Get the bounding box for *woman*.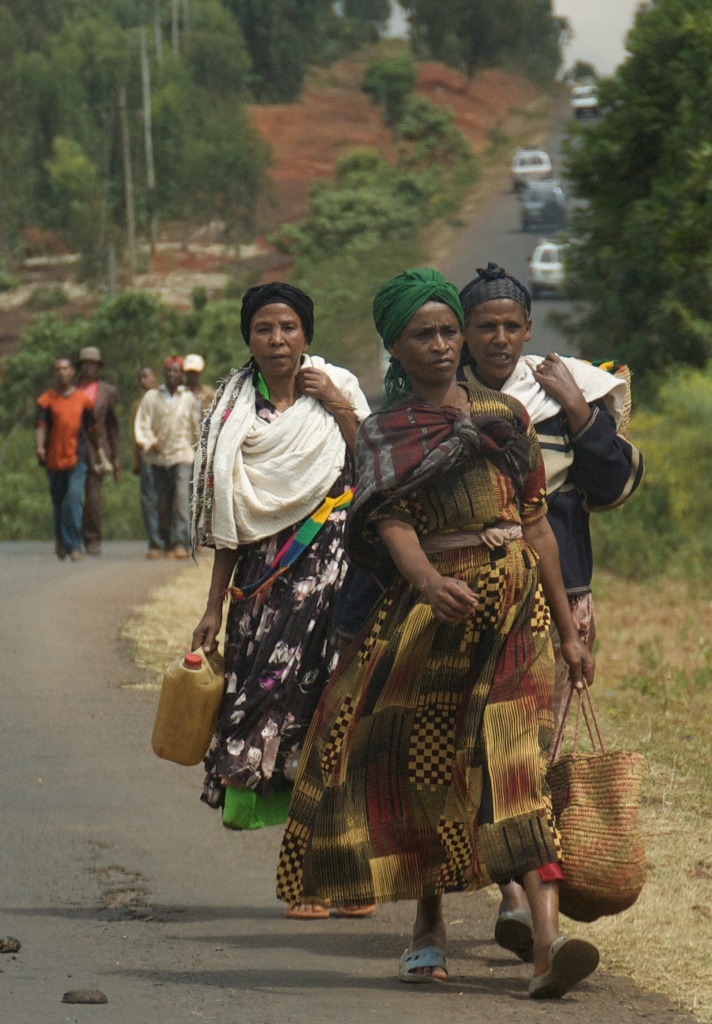
(x1=456, y1=264, x2=655, y2=961).
